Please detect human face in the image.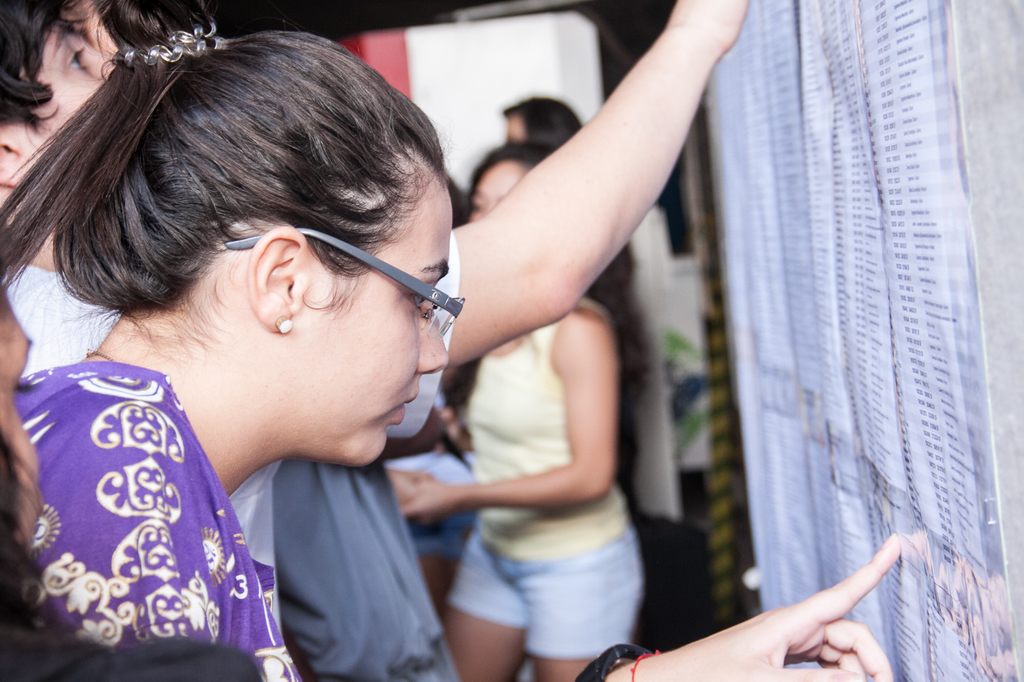
<bbox>26, 17, 113, 165</bbox>.
